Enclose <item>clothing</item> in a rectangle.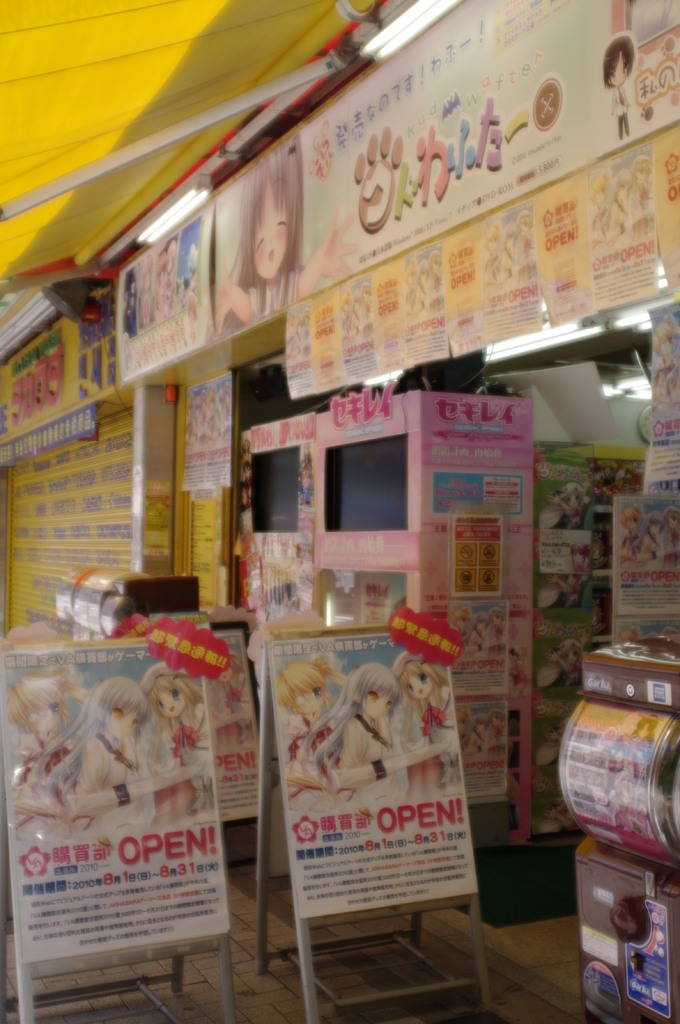
(623, 530, 639, 565).
